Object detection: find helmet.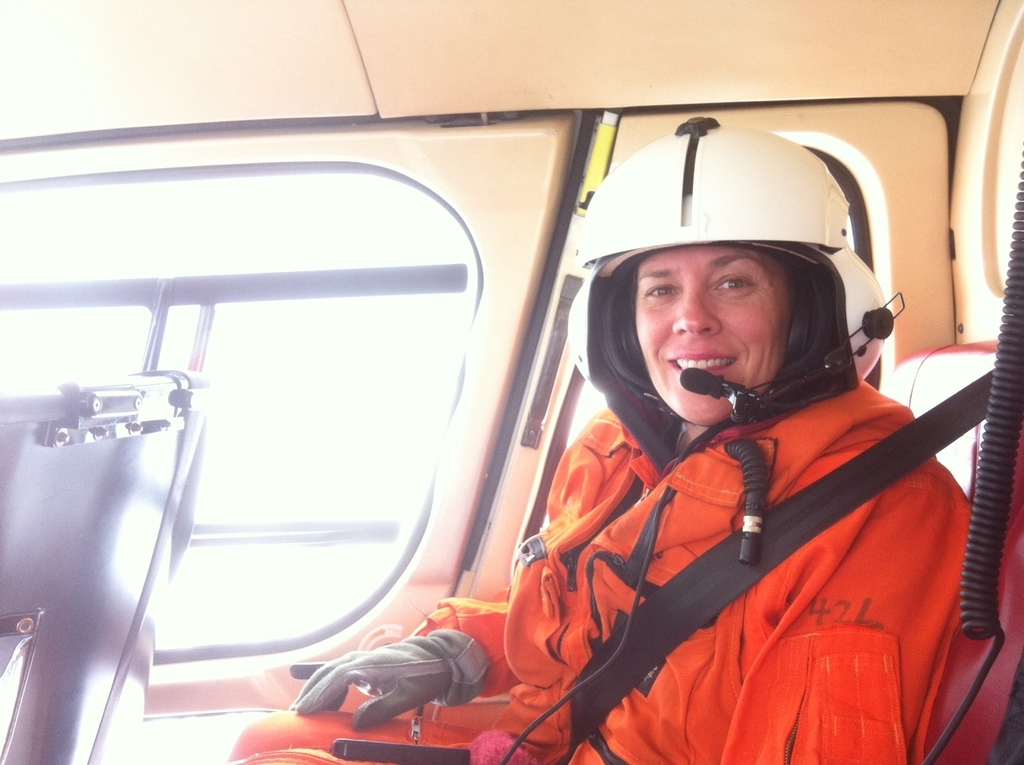
(left=568, top=119, right=900, bottom=473).
